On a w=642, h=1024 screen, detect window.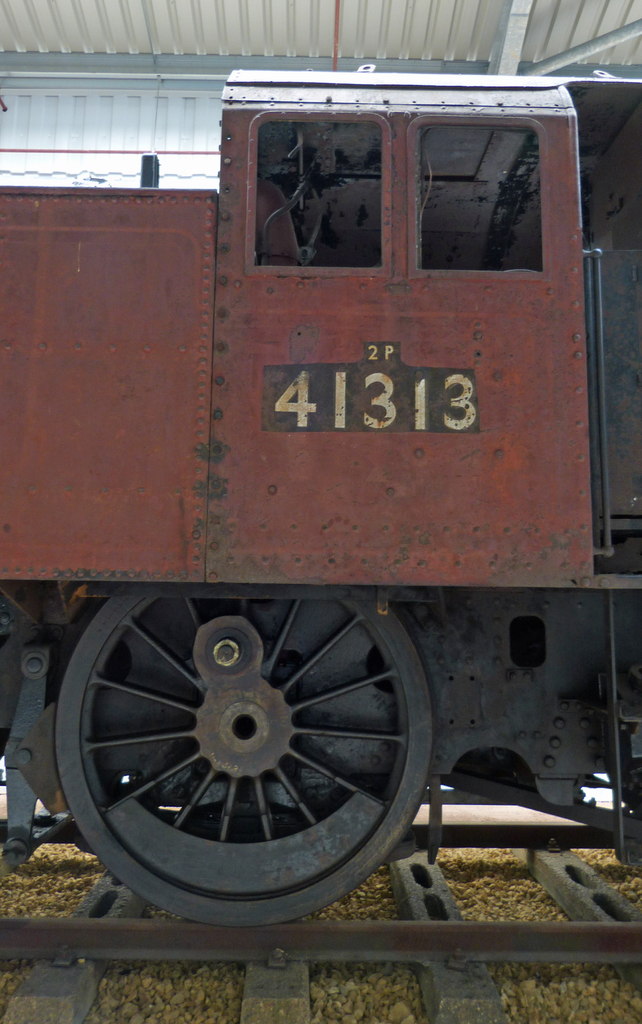
243,106,390,280.
